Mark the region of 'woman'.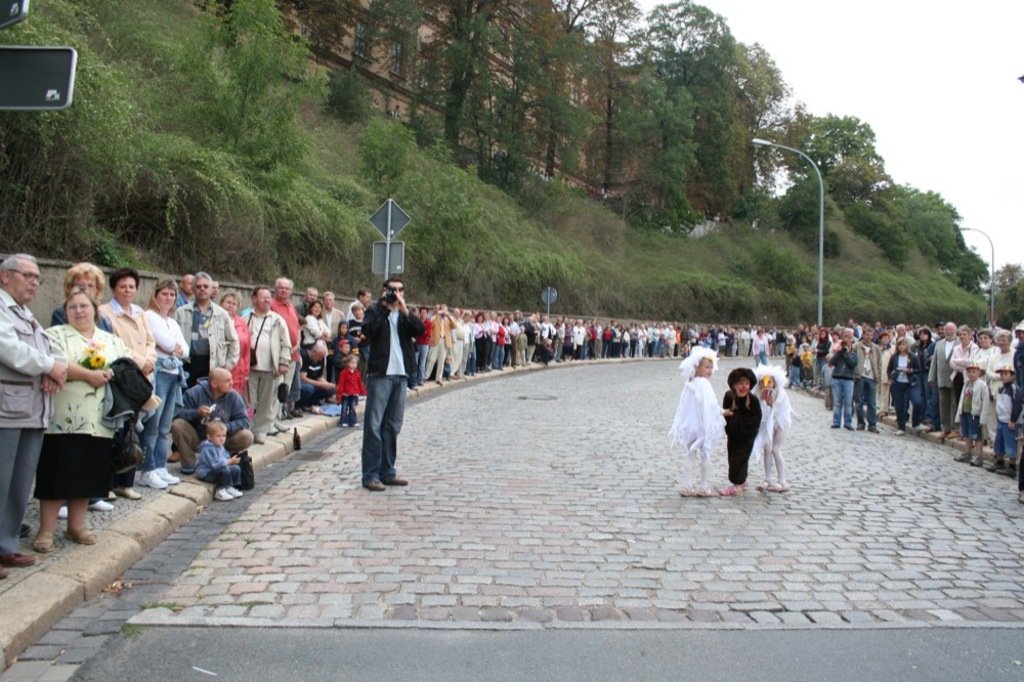
Region: (x1=745, y1=329, x2=769, y2=371).
